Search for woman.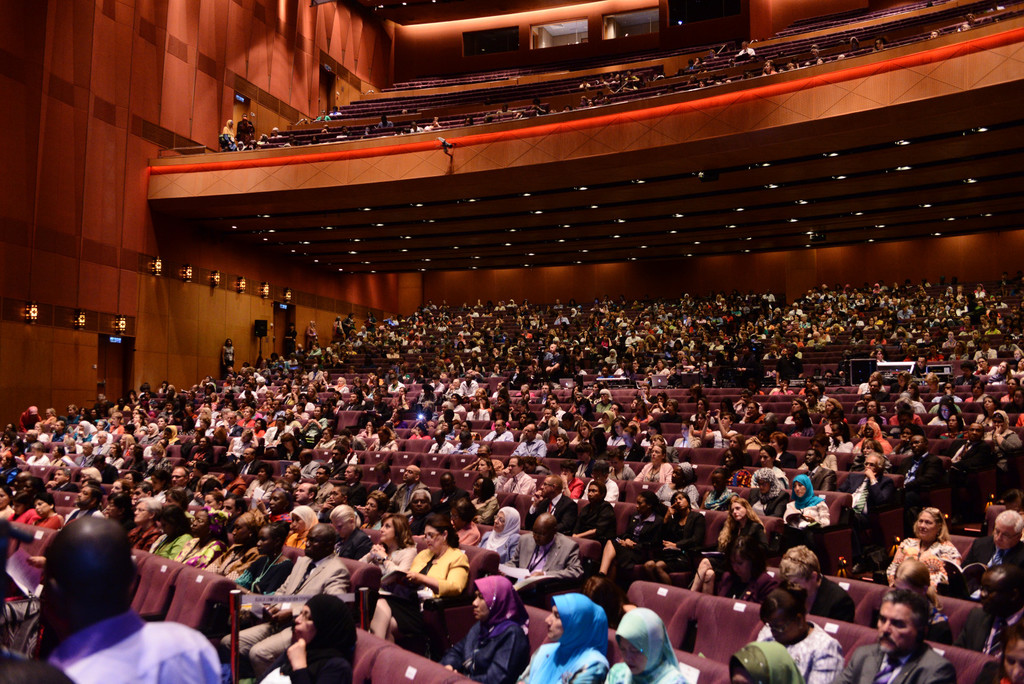
Found at BBox(477, 505, 524, 567).
